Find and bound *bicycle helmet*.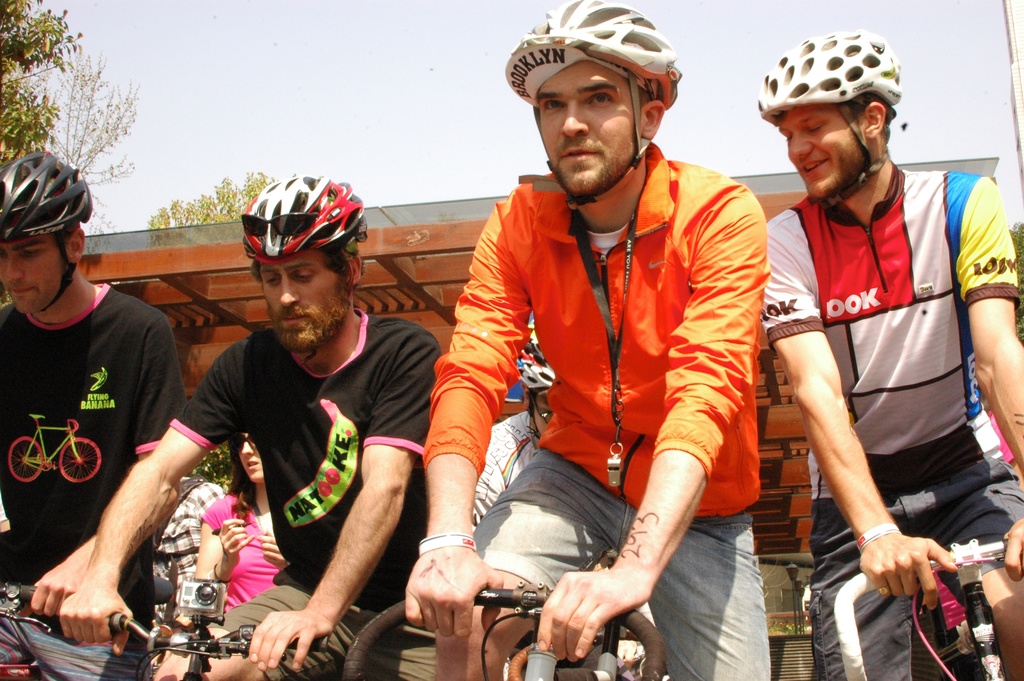
Bound: [x1=0, y1=156, x2=90, y2=320].
